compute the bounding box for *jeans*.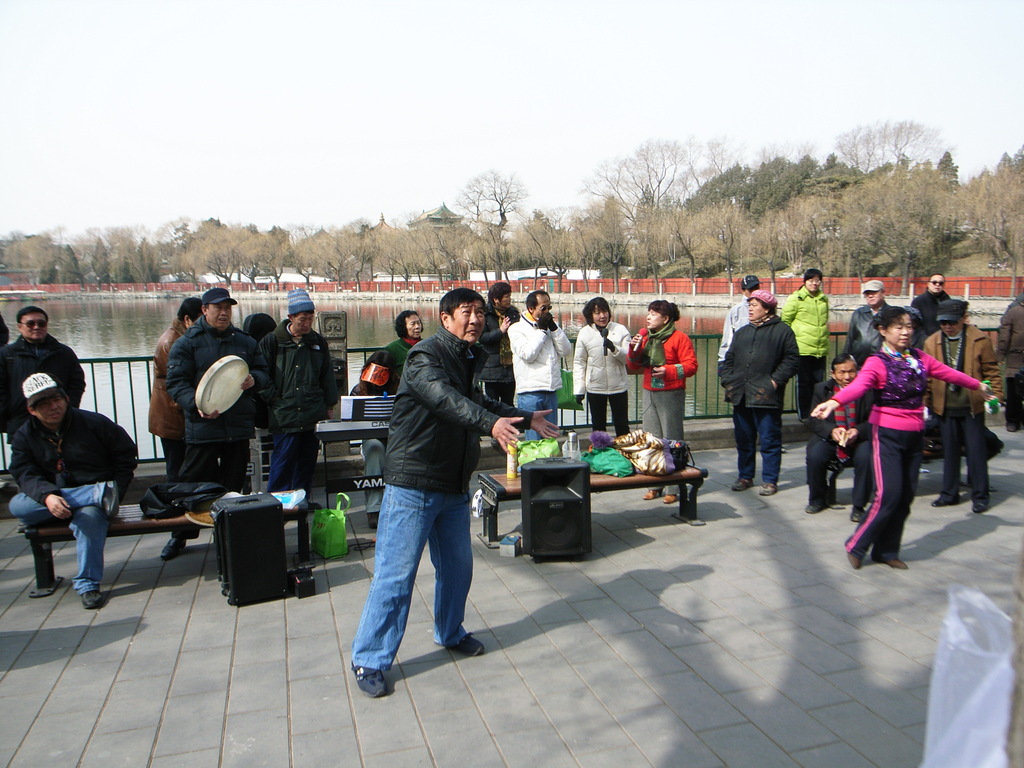
detection(168, 437, 186, 474).
